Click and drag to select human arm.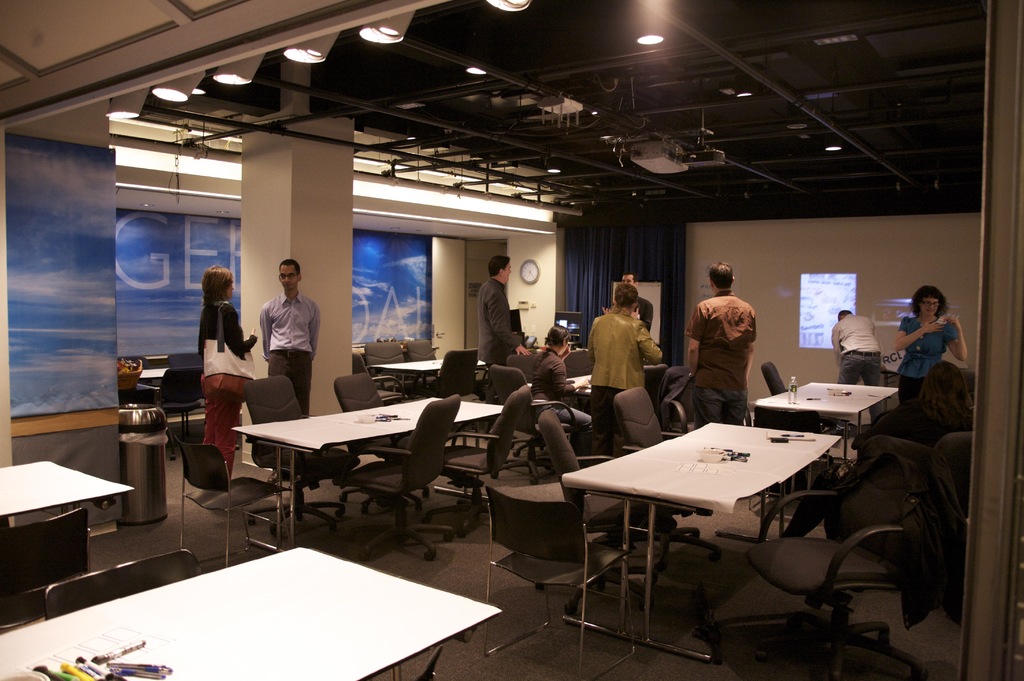
Selection: (312, 303, 324, 353).
